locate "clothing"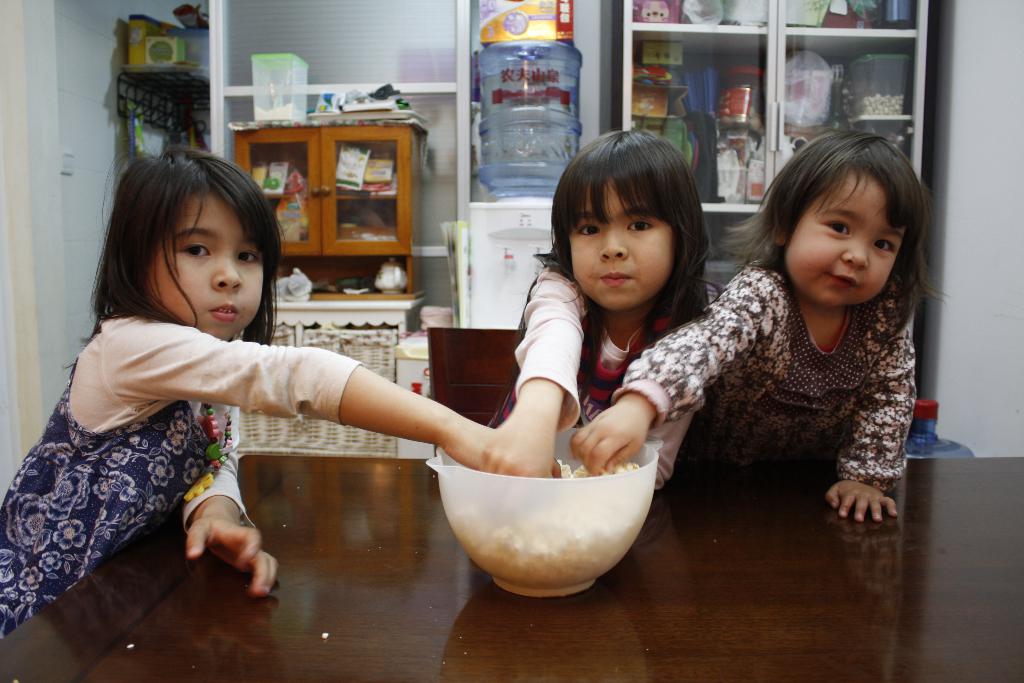
[x1=0, y1=299, x2=362, y2=645]
